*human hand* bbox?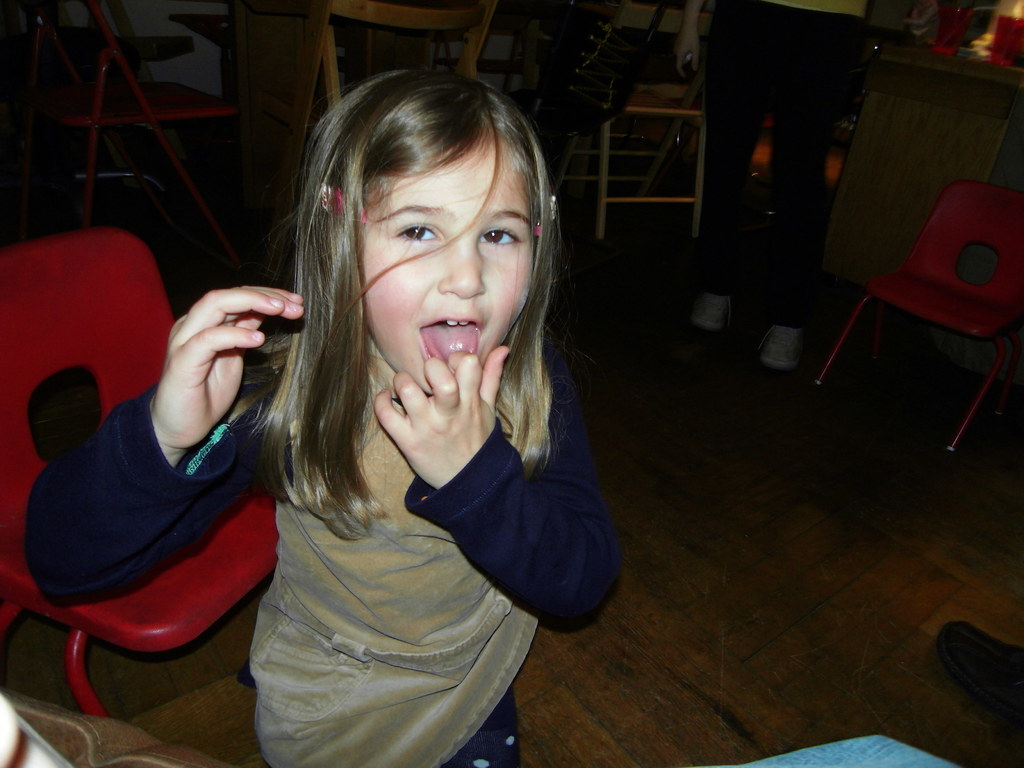
<box>671,31,700,80</box>
